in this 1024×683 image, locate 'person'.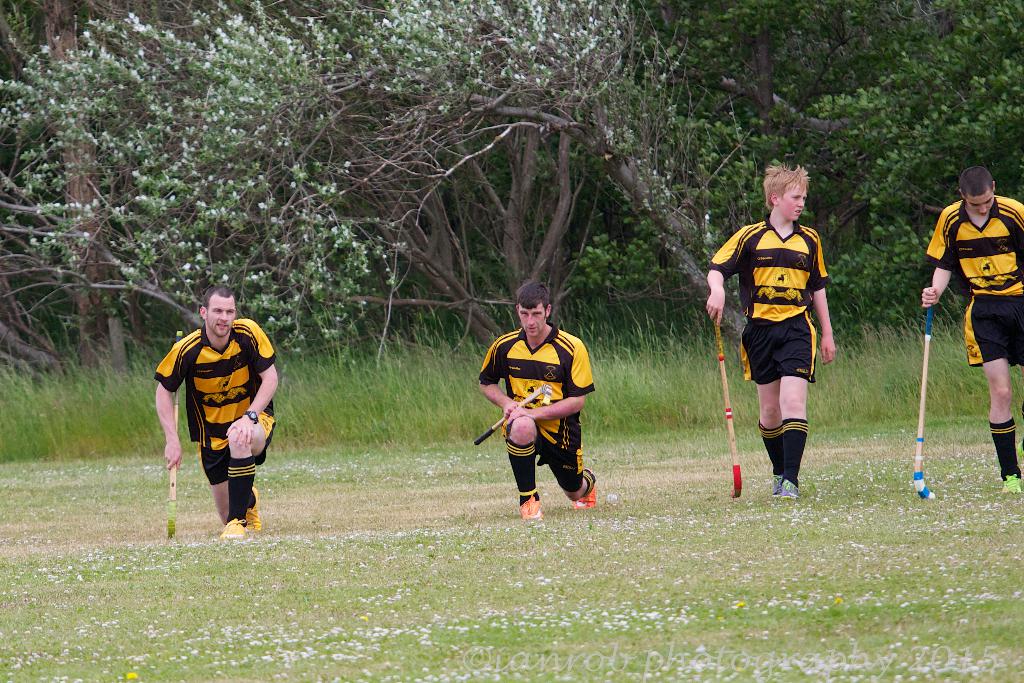
Bounding box: 724, 169, 844, 509.
